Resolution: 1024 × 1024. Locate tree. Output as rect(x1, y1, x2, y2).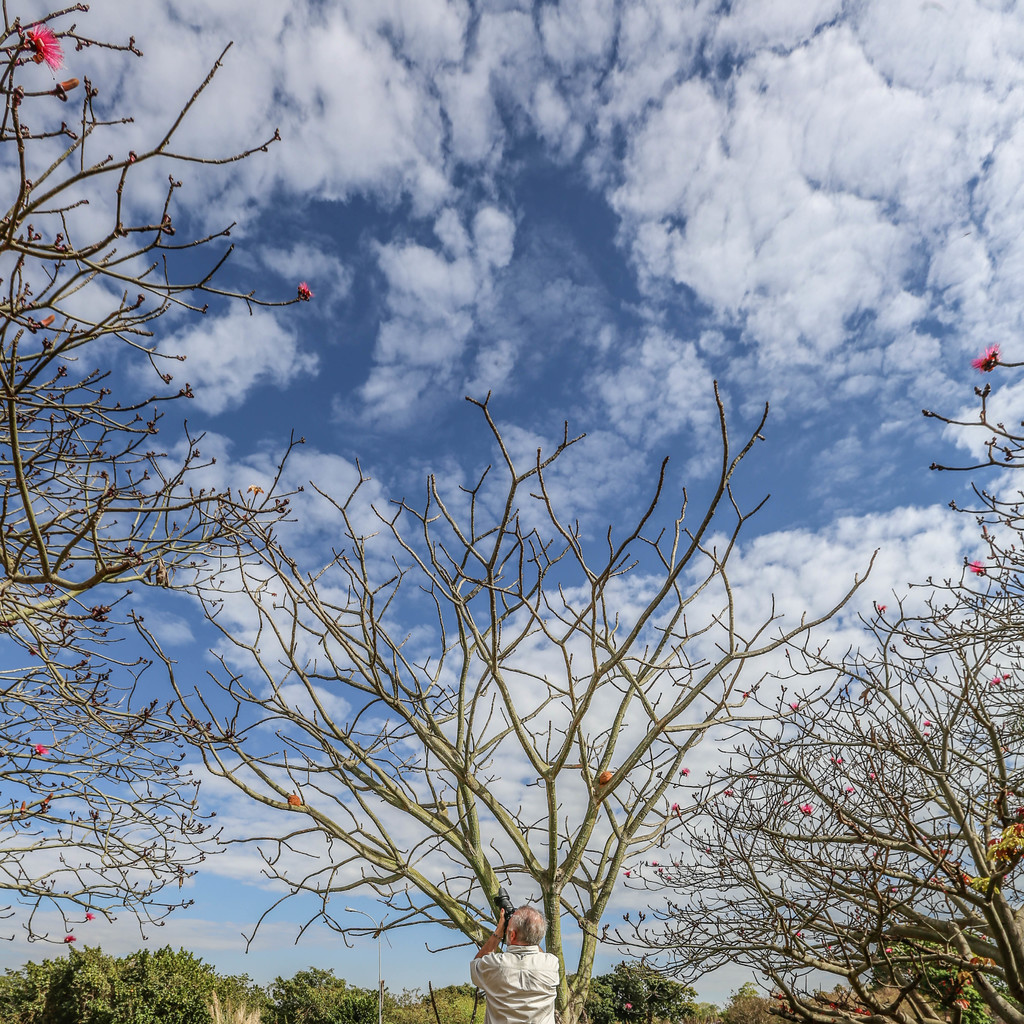
rect(592, 959, 698, 1023).
